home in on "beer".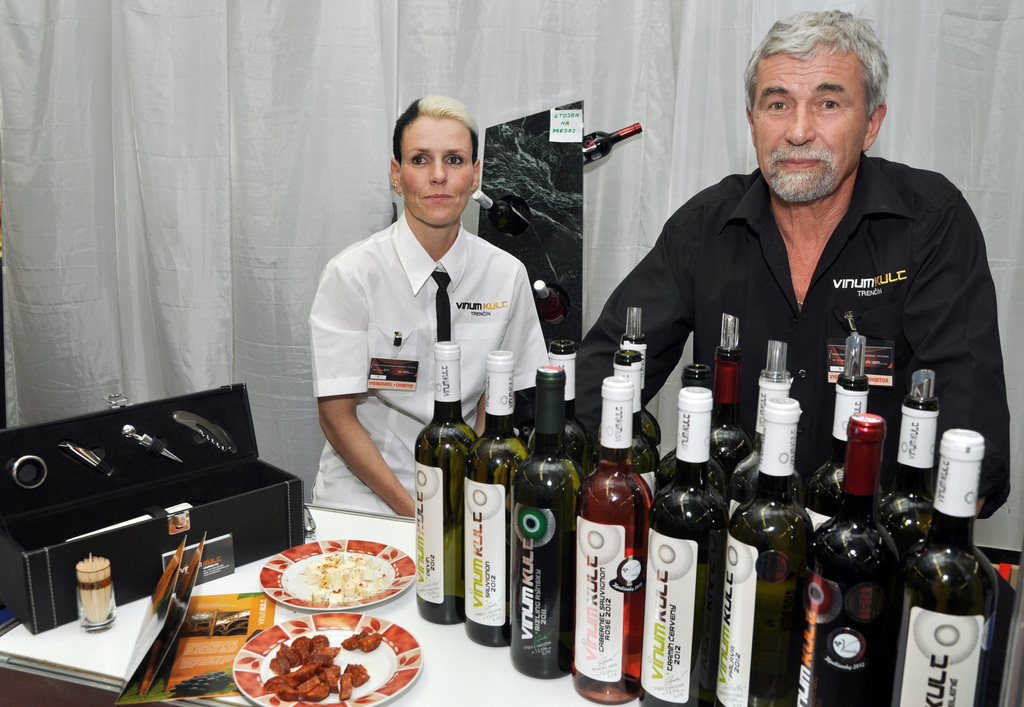
Homed in at BBox(470, 355, 535, 650).
